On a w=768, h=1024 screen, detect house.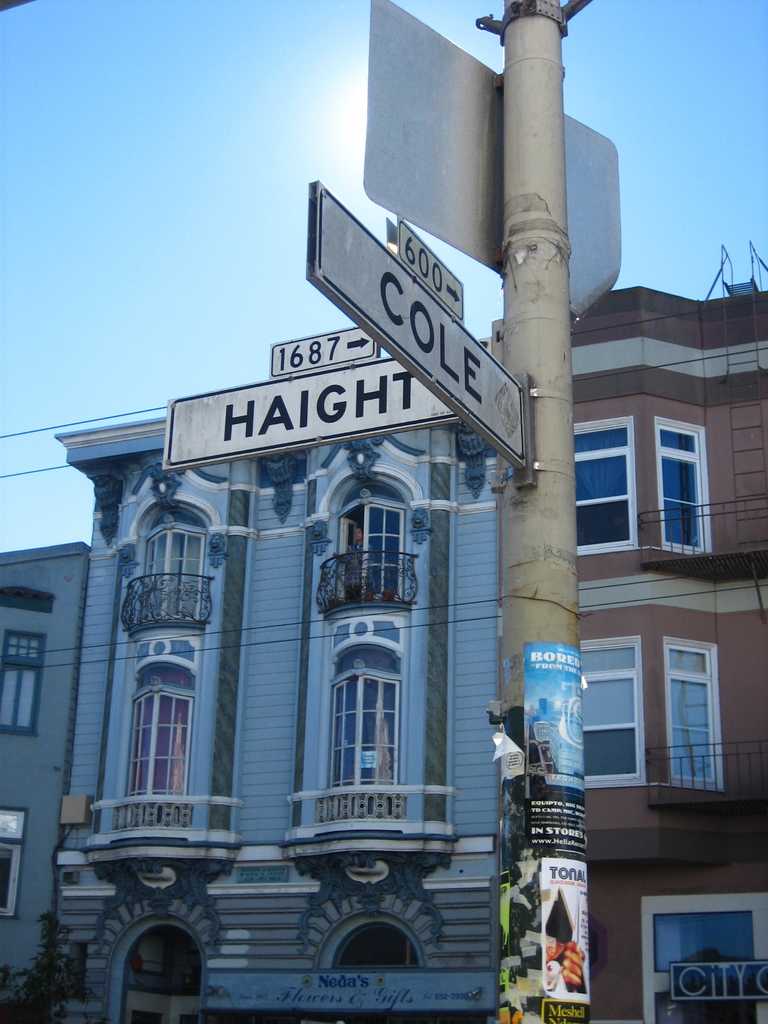
pyautogui.locateOnScreen(48, 58, 716, 1023).
